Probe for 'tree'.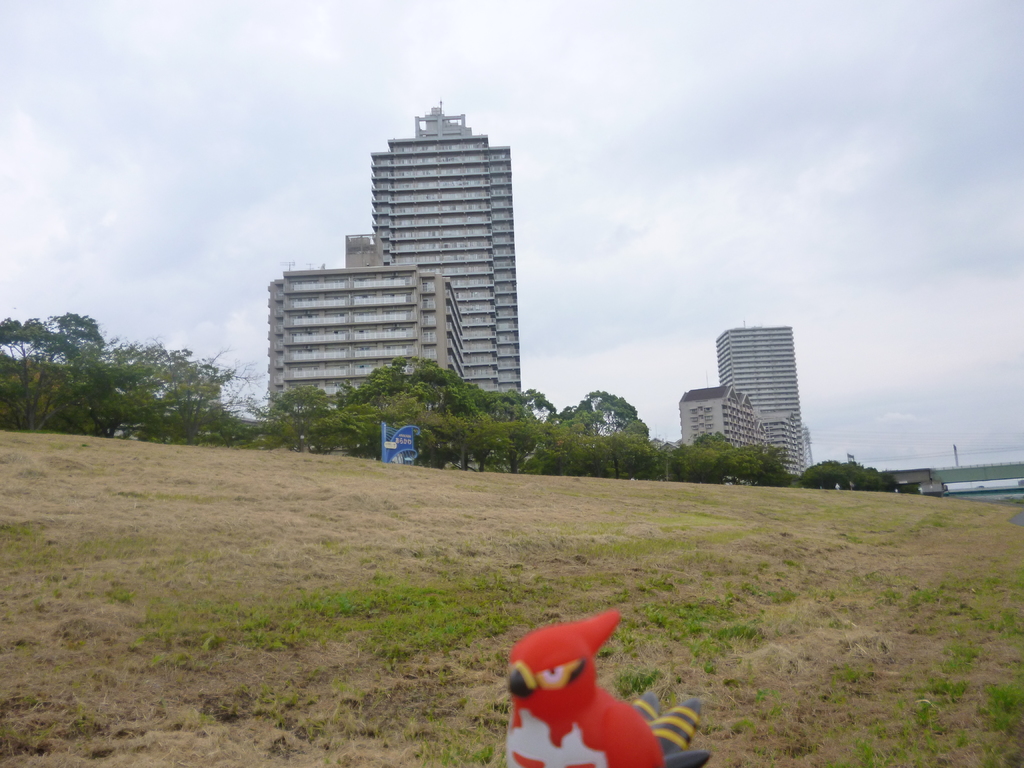
Probe result: 678 433 765 481.
